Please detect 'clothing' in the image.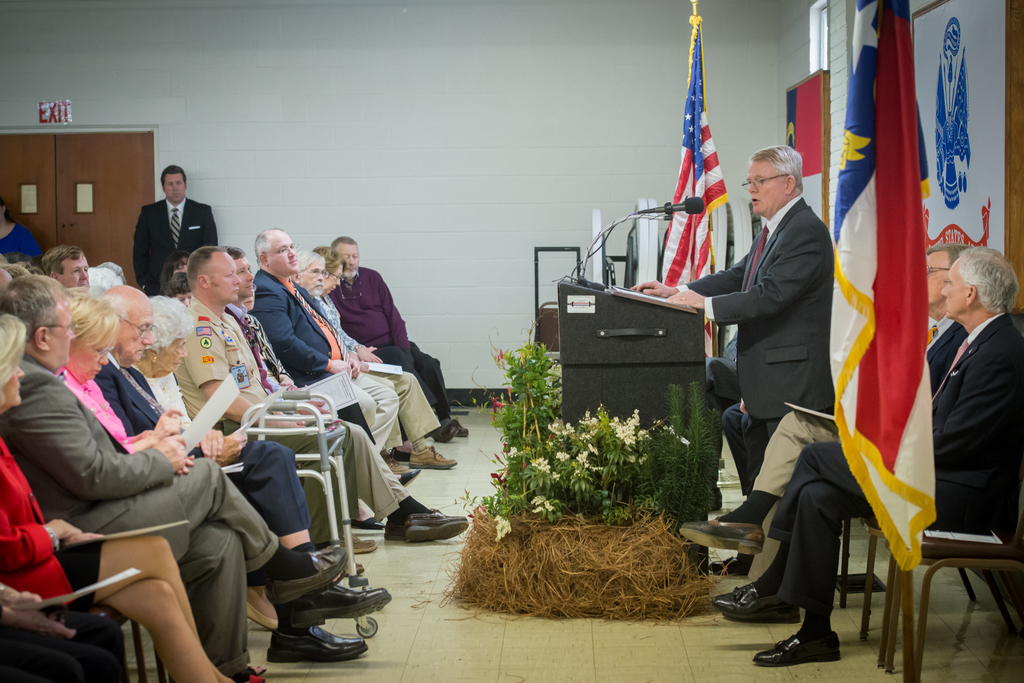
{"left": 728, "top": 394, "right": 760, "bottom": 501}.
